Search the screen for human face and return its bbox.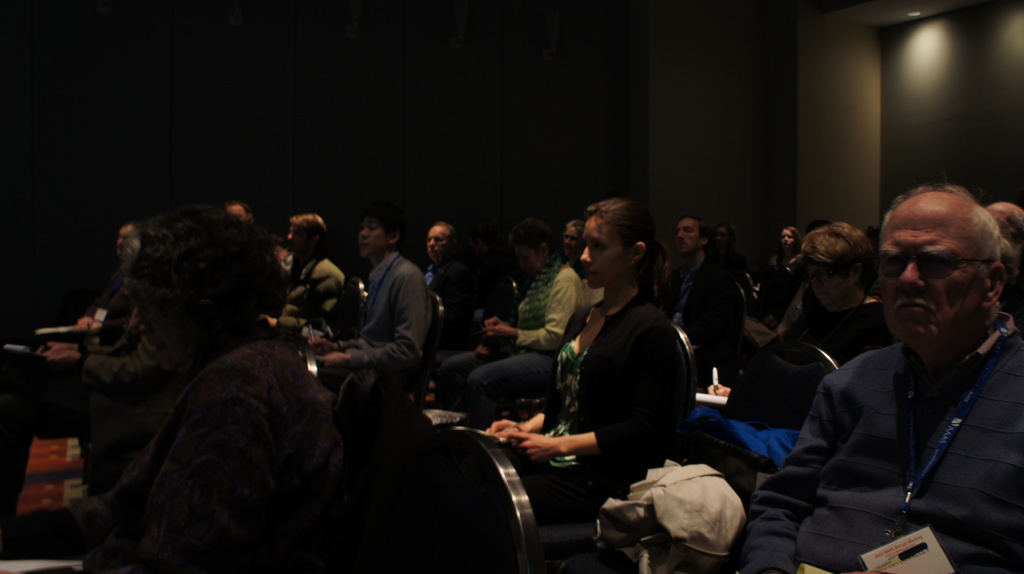
Found: [289, 225, 304, 253].
